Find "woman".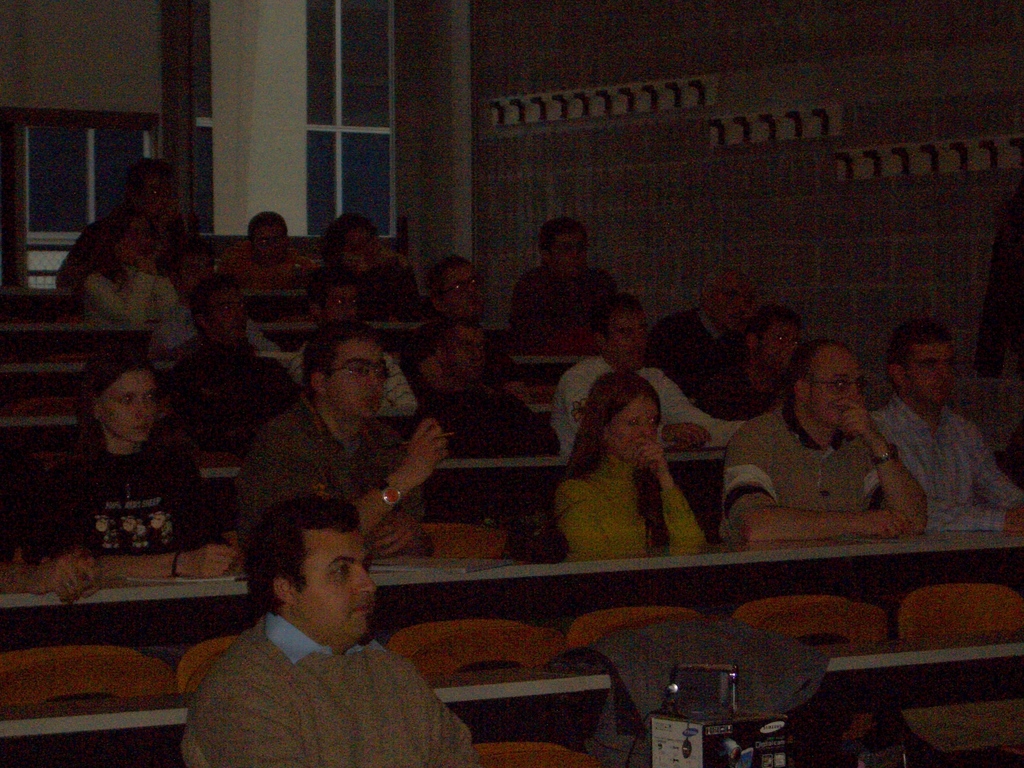
(x1=75, y1=197, x2=181, y2=324).
